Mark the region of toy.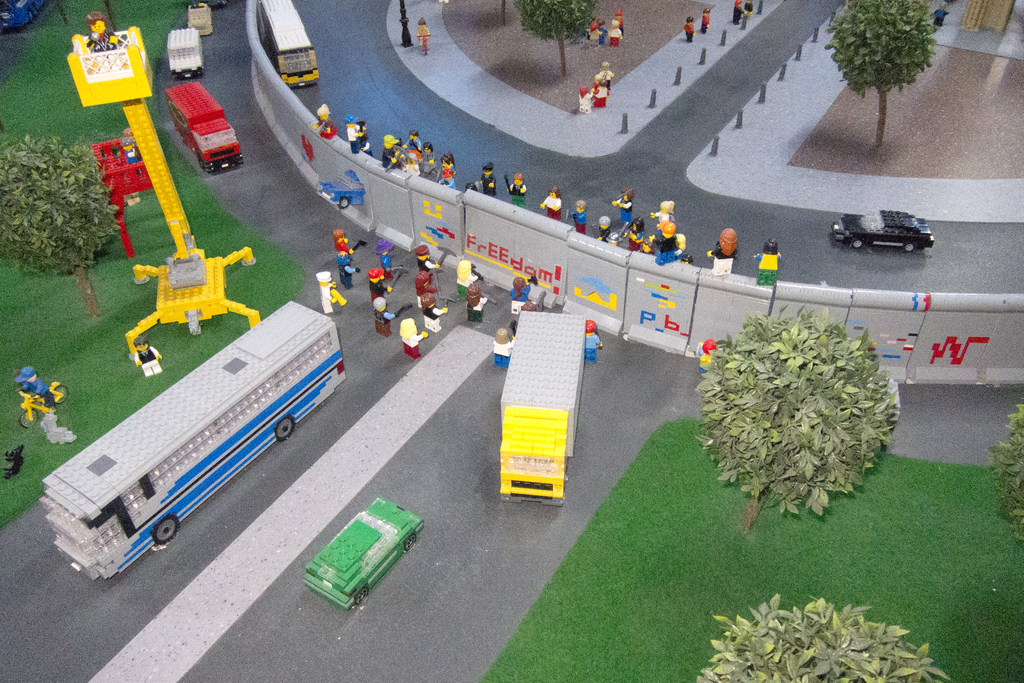
Region: locate(689, 300, 900, 539).
